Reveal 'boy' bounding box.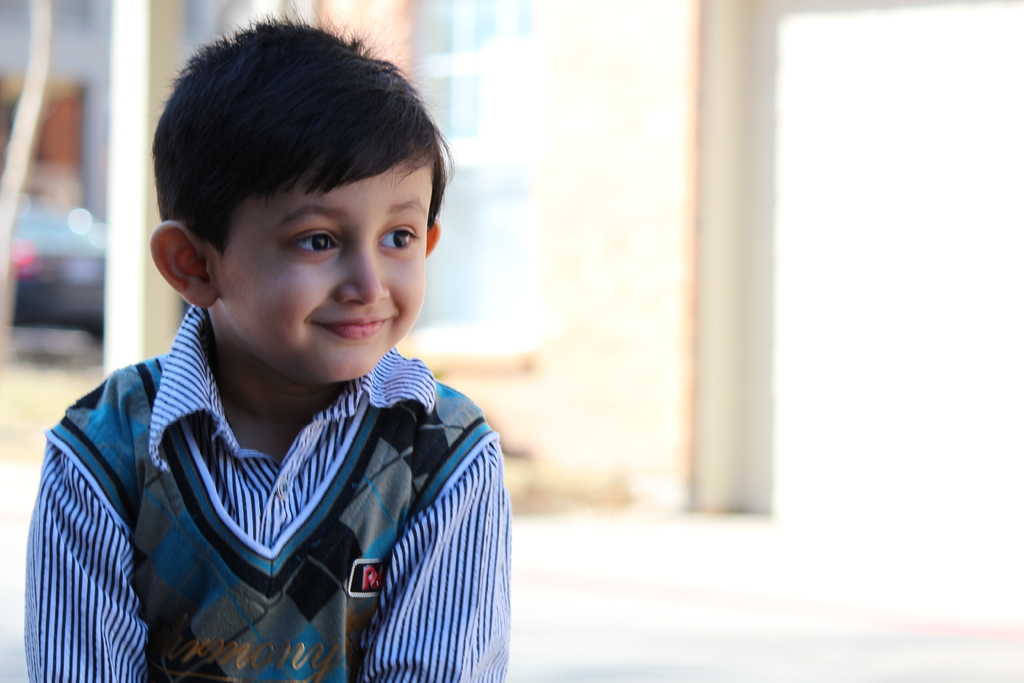
Revealed: region(24, 19, 519, 682).
